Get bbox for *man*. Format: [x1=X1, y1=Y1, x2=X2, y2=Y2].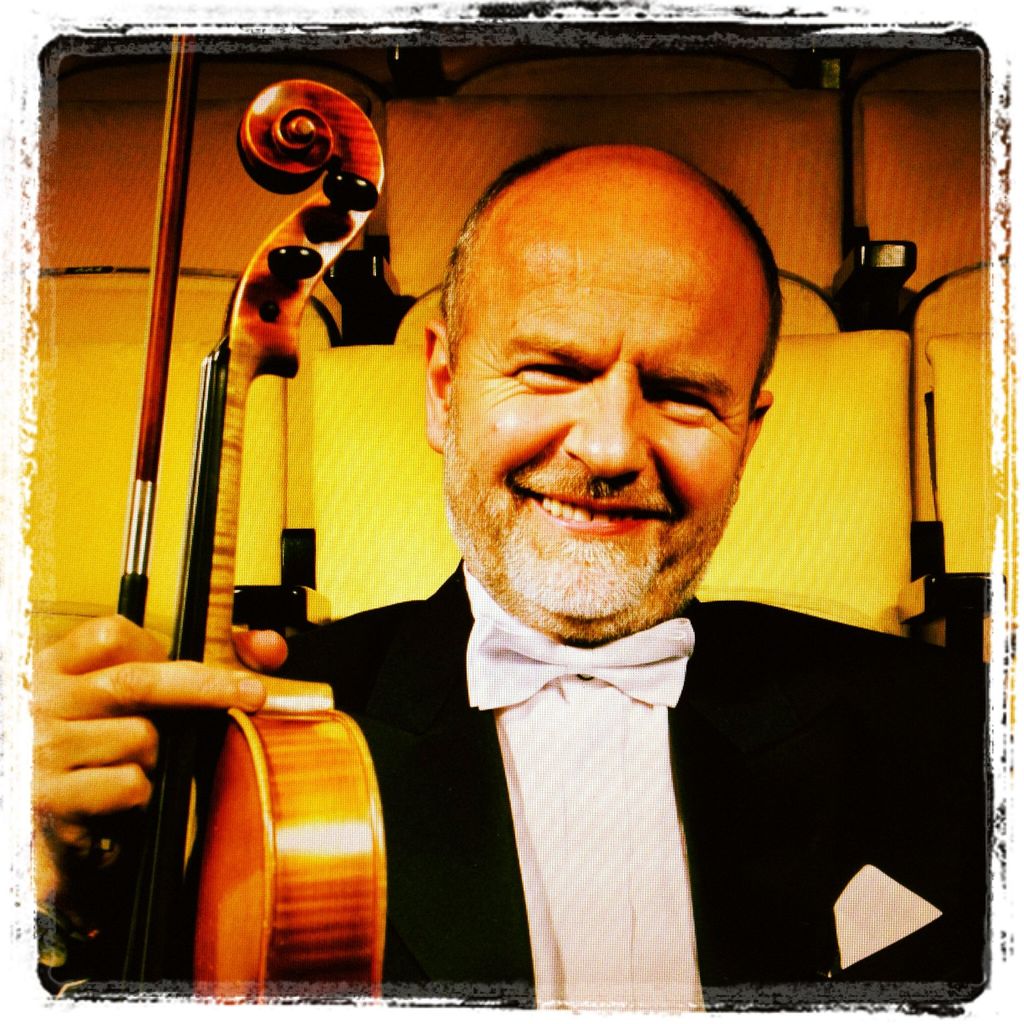
[x1=21, y1=129, x2=984, y2=1005].
